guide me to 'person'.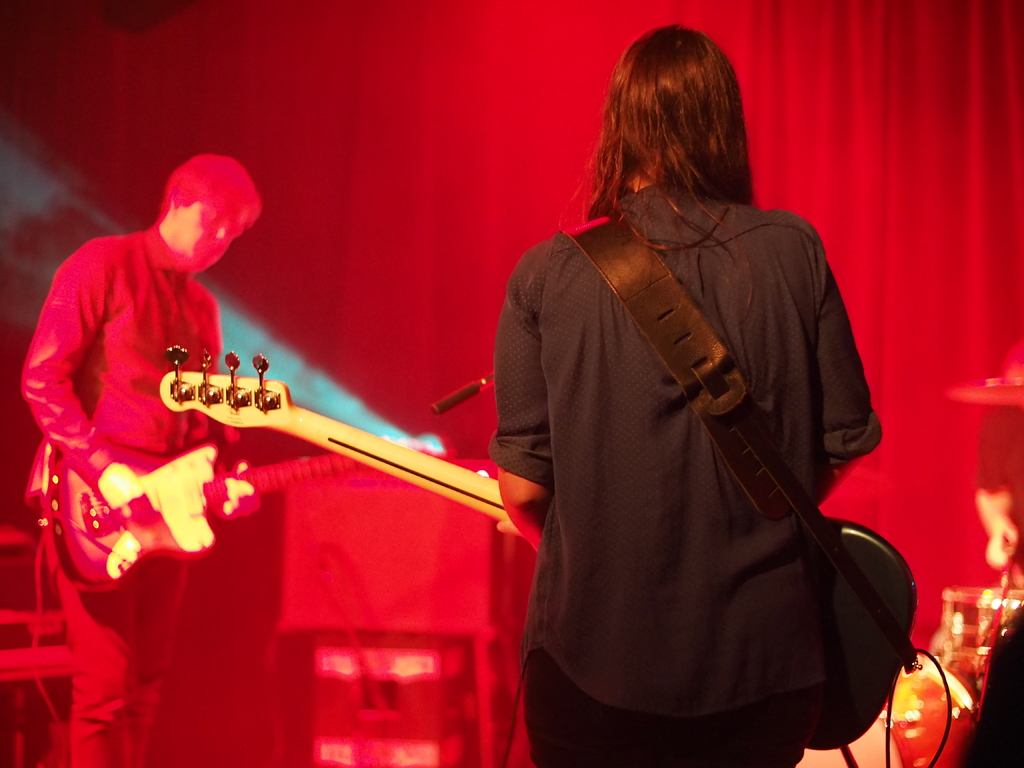
Guidance: left=484, top=24, right=889, bottom=767.
